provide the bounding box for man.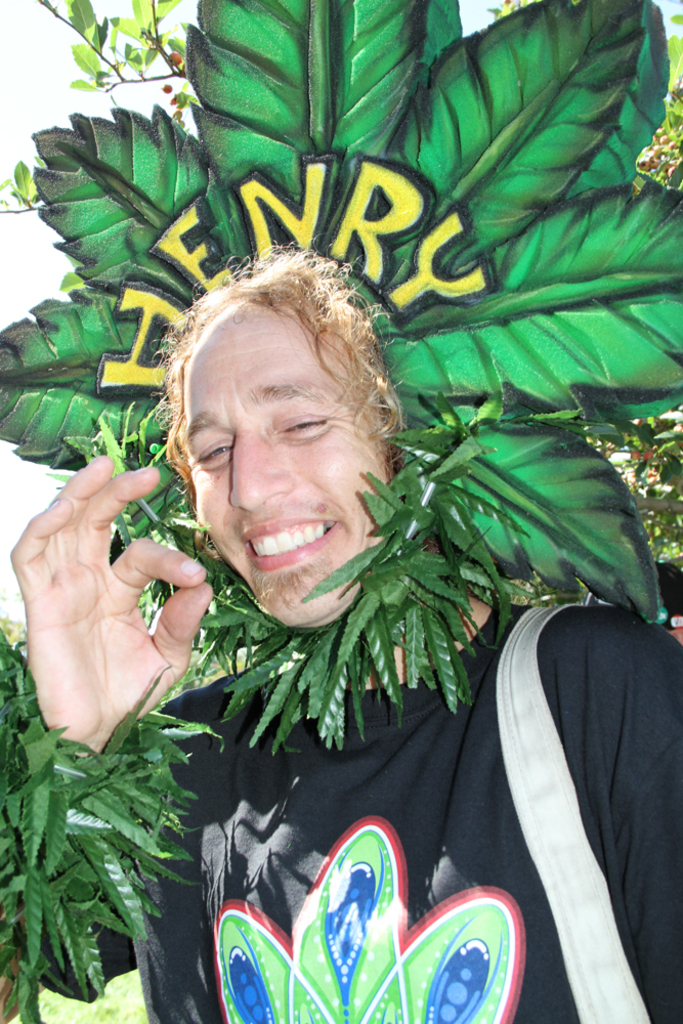
select_region(9, 241, 682, 1023).
